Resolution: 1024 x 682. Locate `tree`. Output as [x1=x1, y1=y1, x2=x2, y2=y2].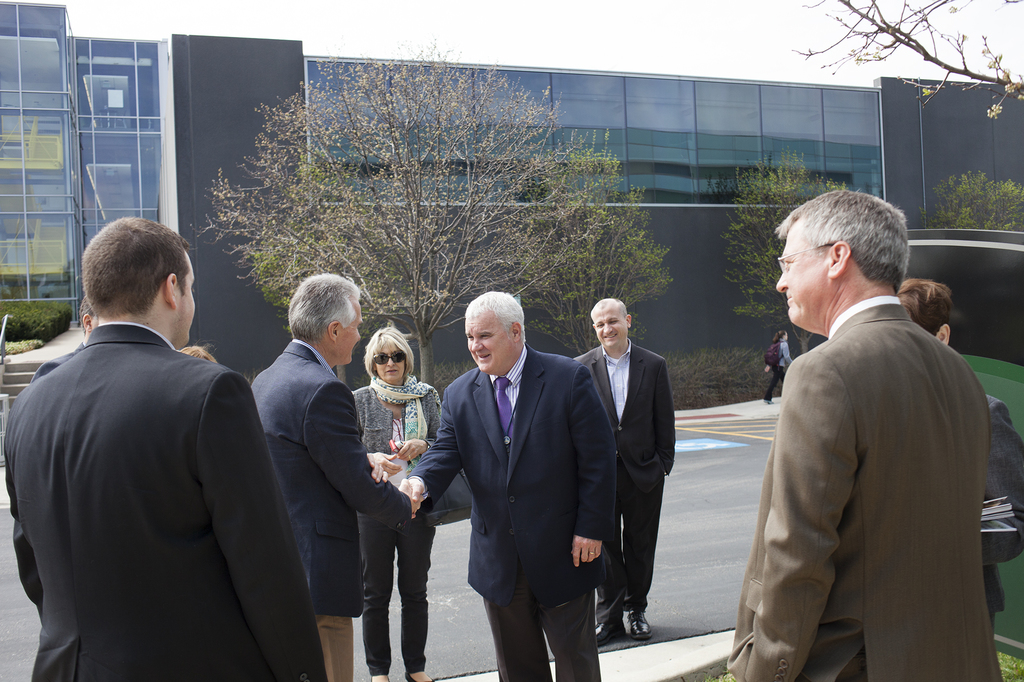
[x1=916, y1=166, x2=1023, y2=226].
